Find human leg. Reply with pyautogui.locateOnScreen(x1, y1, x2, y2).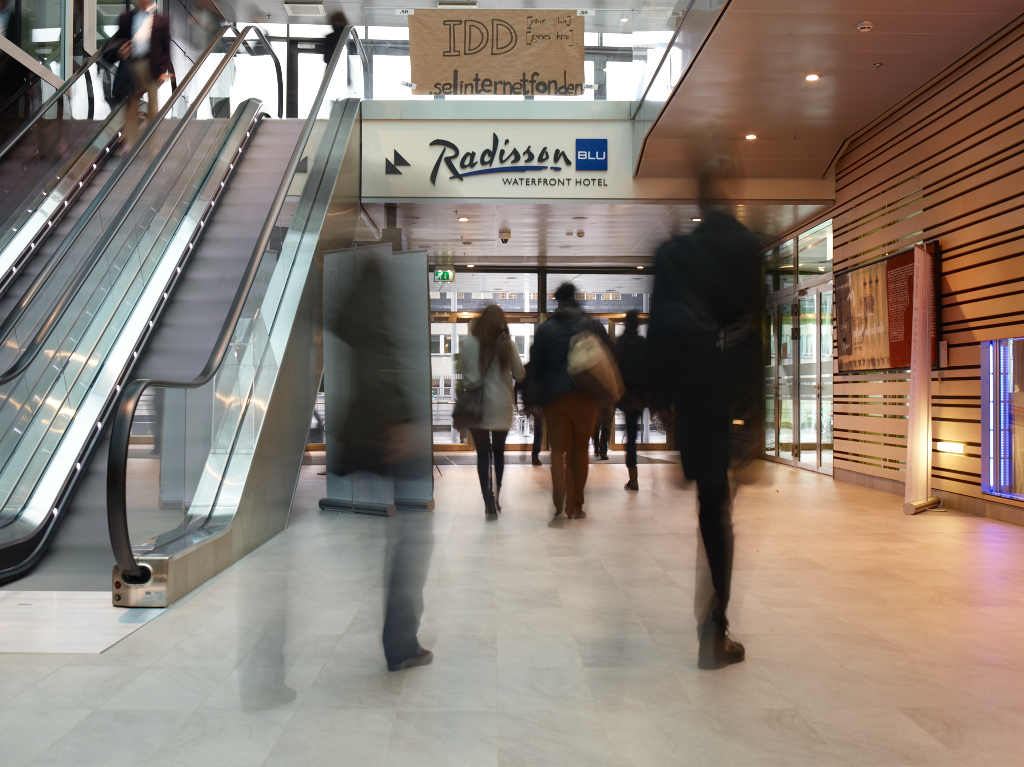
pyautogui.locateOnScreen(544, 414, 566, 521).
